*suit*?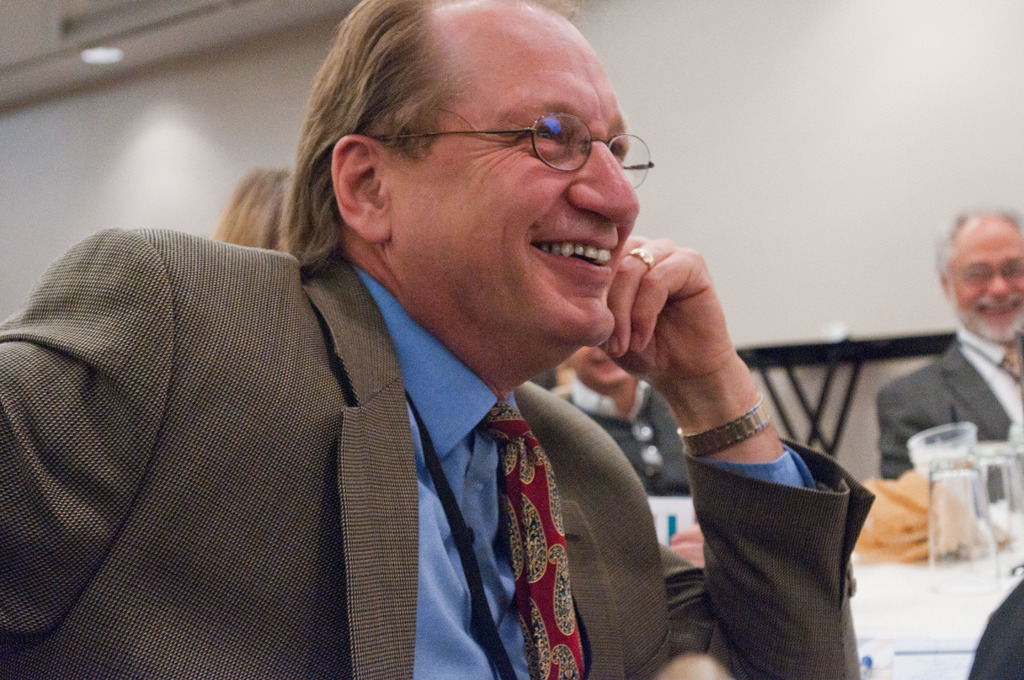
box=[35, 134, 757, 669]
